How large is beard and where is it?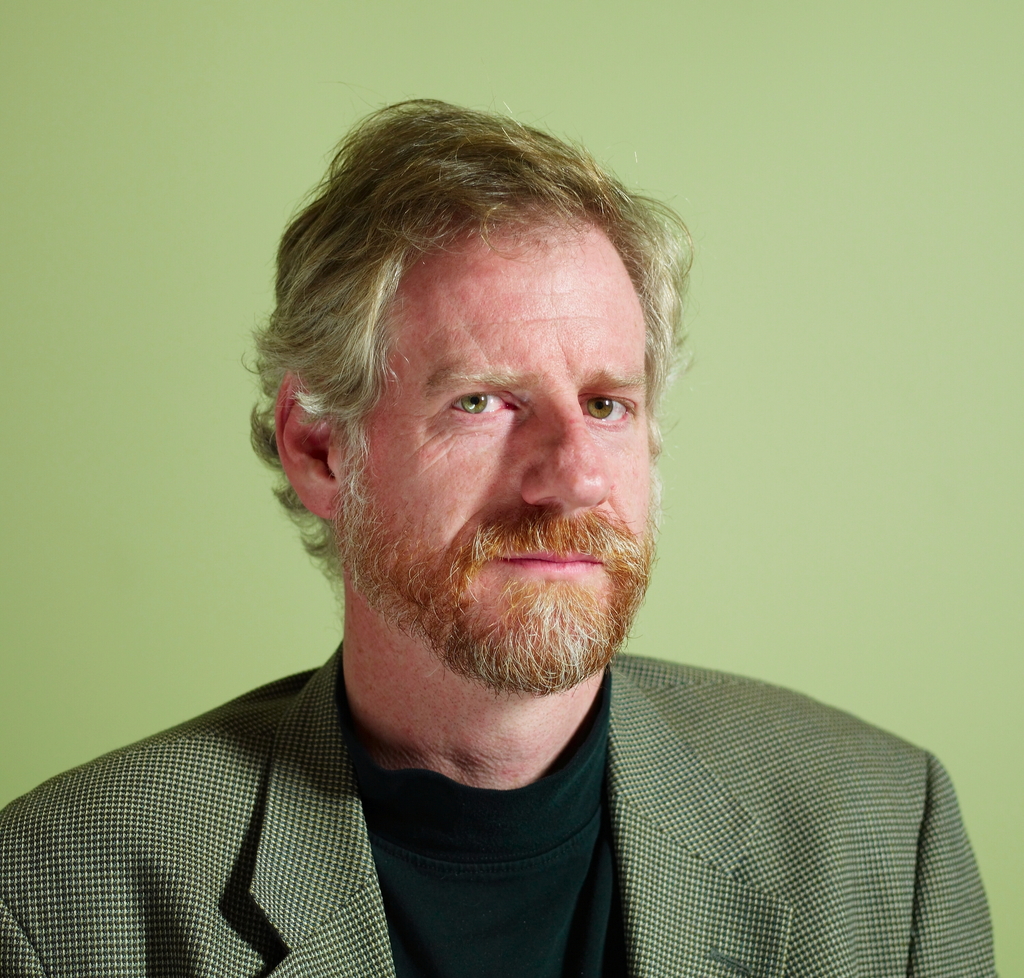
Bounding box: bbox(329, 470, 657, 696).
